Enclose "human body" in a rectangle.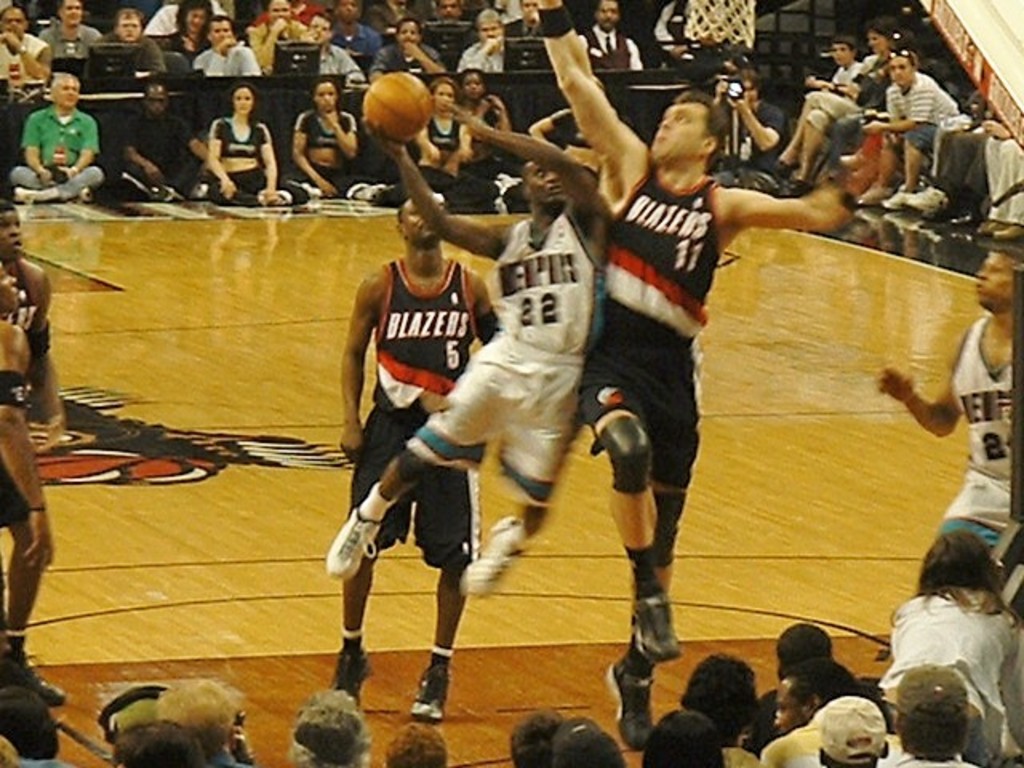
pyautogui.locateOnScreen(338, 200, 504, 722).
